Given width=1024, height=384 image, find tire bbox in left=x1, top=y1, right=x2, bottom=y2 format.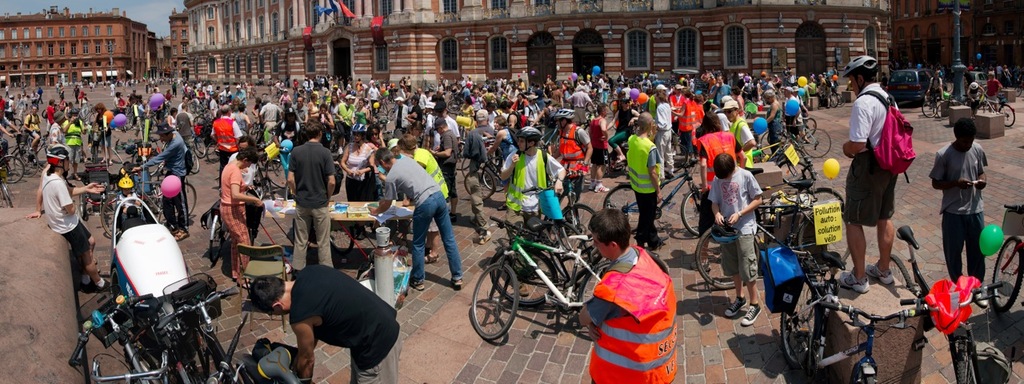
left=206, top=141, right=220, bottom=162.
